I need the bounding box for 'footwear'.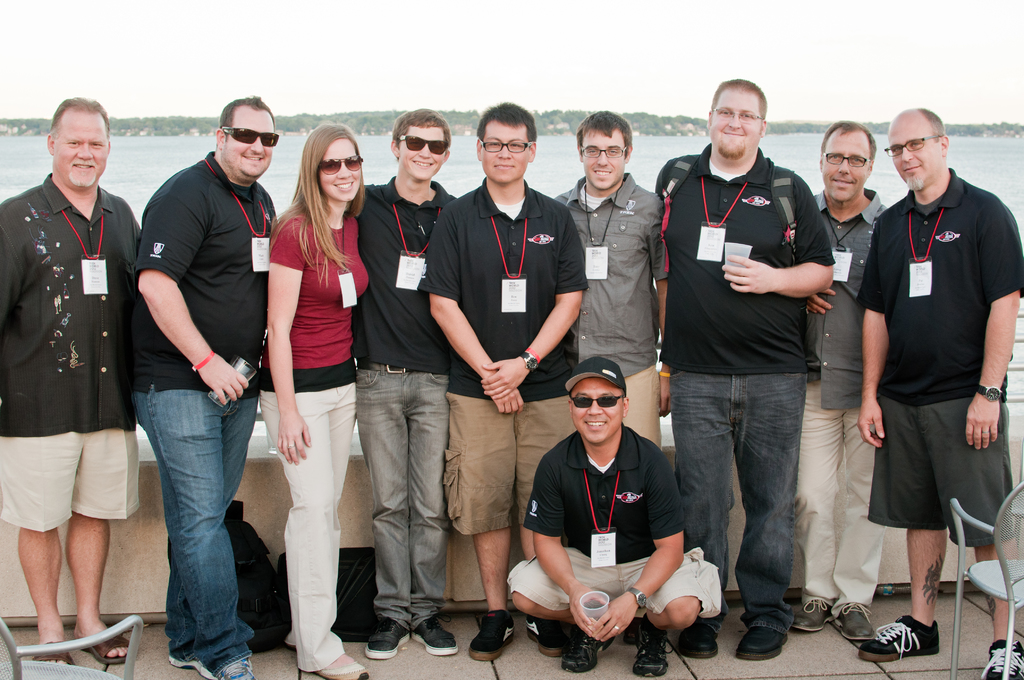
Here it is: <bbox>466, 608, 516, 663</bbox>.
